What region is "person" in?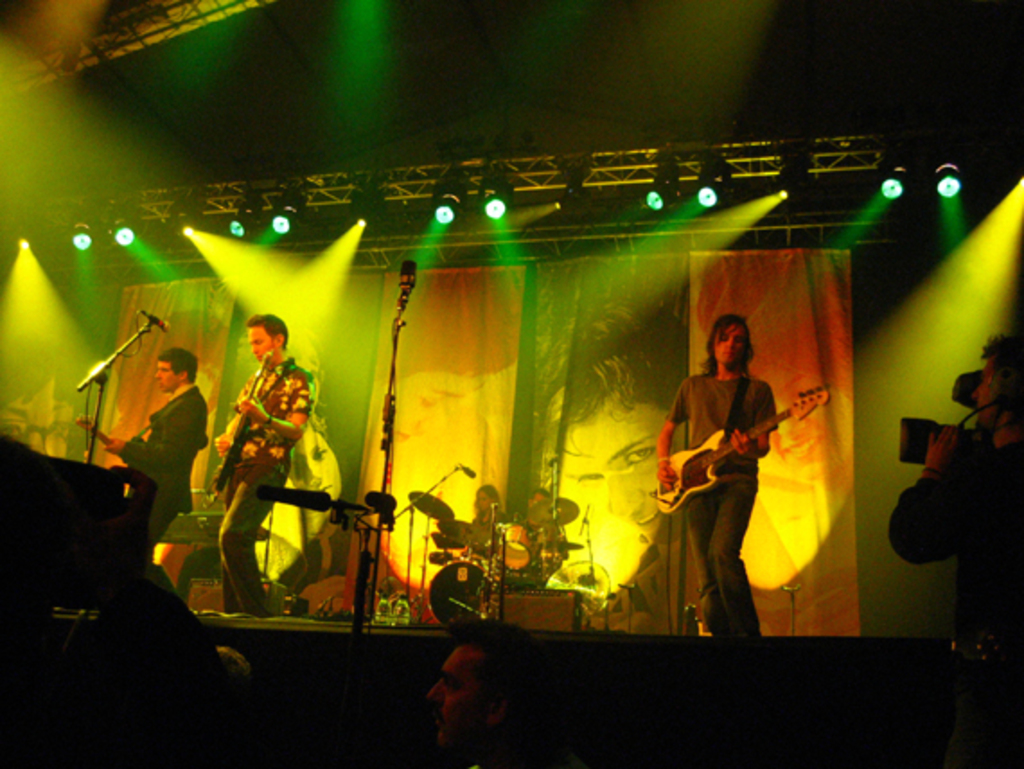
locate(884, 318, 1022, 767).
